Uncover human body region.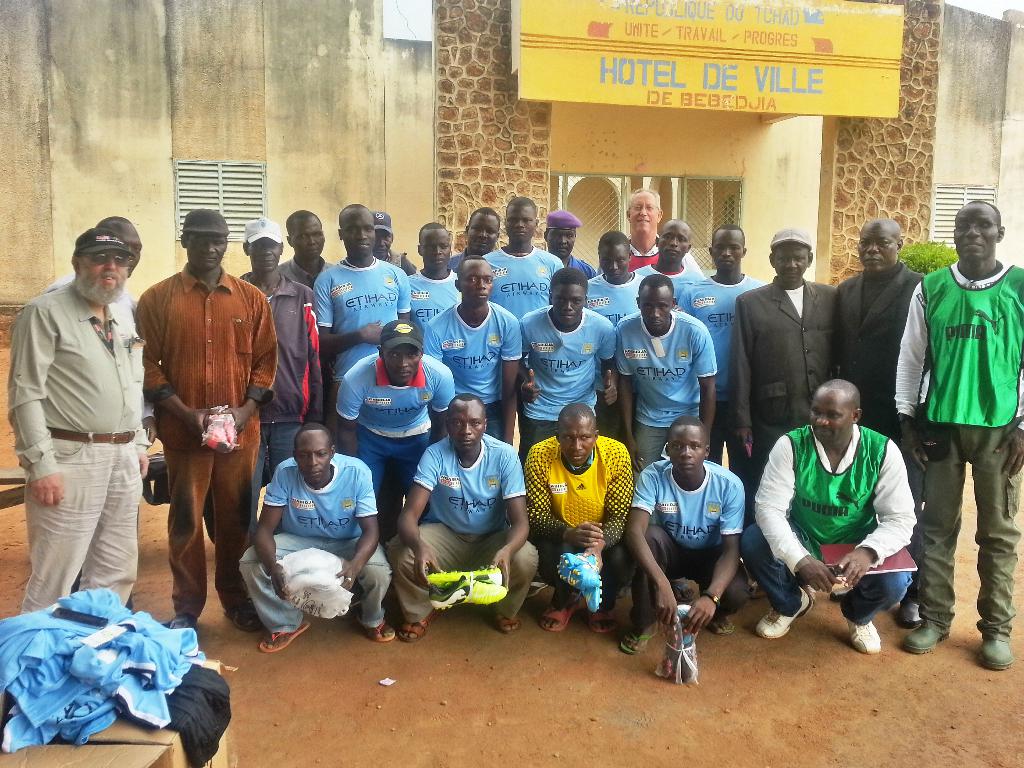
Uncovered: select_region(8, 224, 156, 622).
